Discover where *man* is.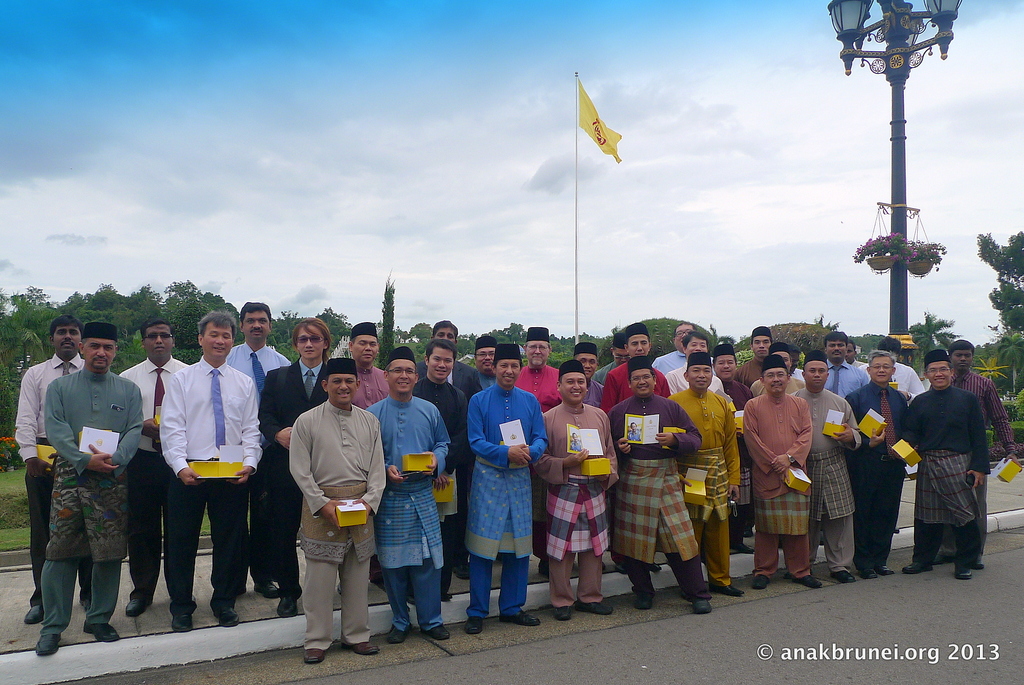
Discovered at region(252, 307, 337, 622).
